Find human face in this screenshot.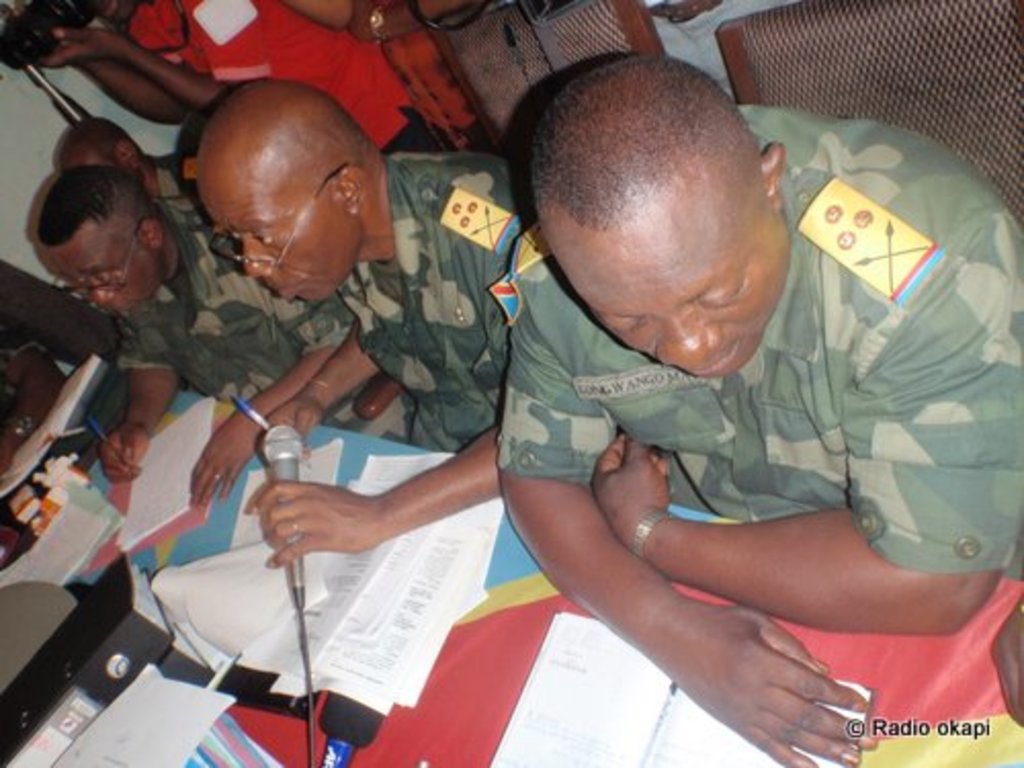
The bounding box for human face is locate(573, 242, 774, 377).
